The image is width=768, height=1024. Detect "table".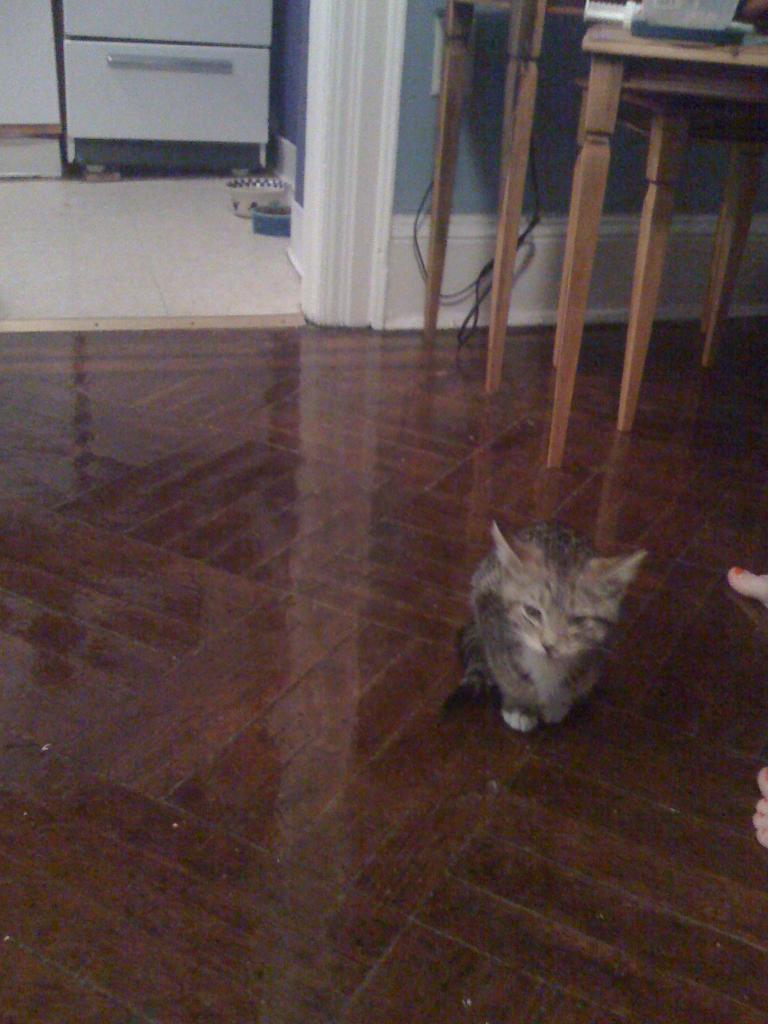
Detection: x1=530 y1=13 x2=767 y2=458.
